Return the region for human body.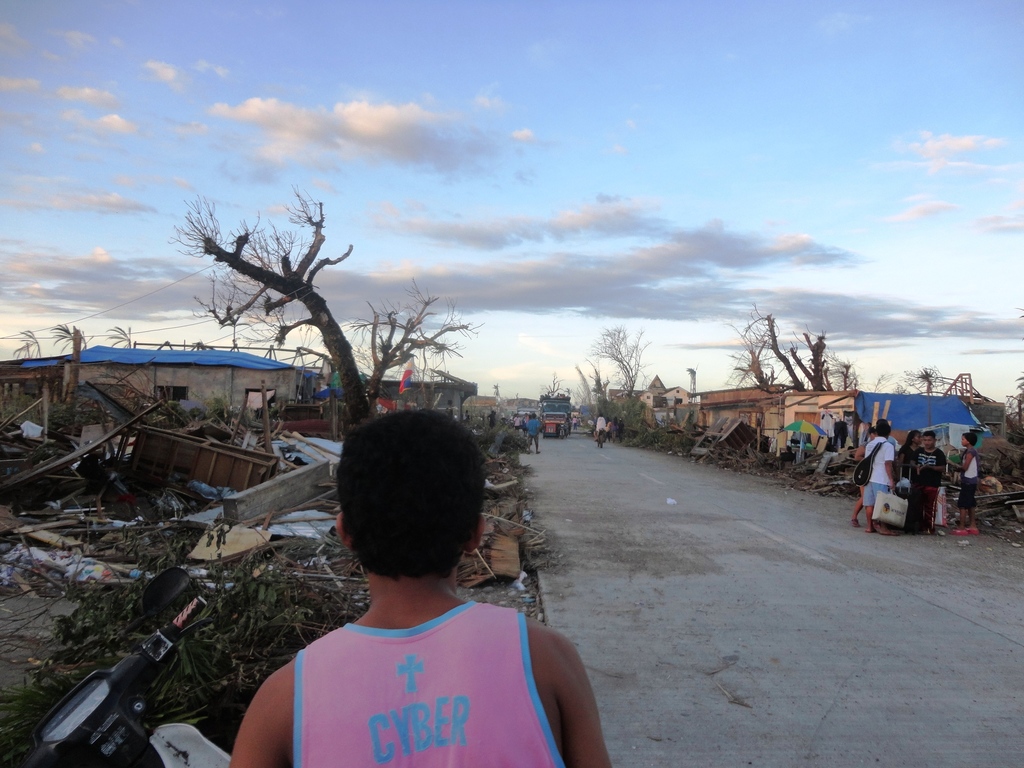
(x1=512, y1=417, x2=522, y2=431).
